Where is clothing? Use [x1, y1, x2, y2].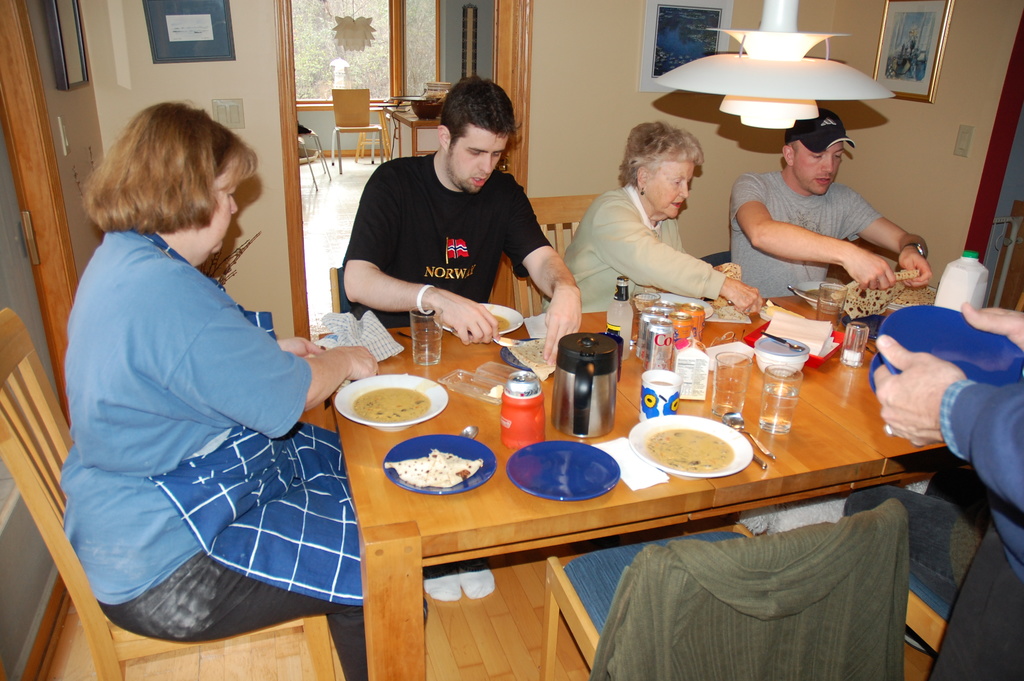
[725, 172, 881, 300].
